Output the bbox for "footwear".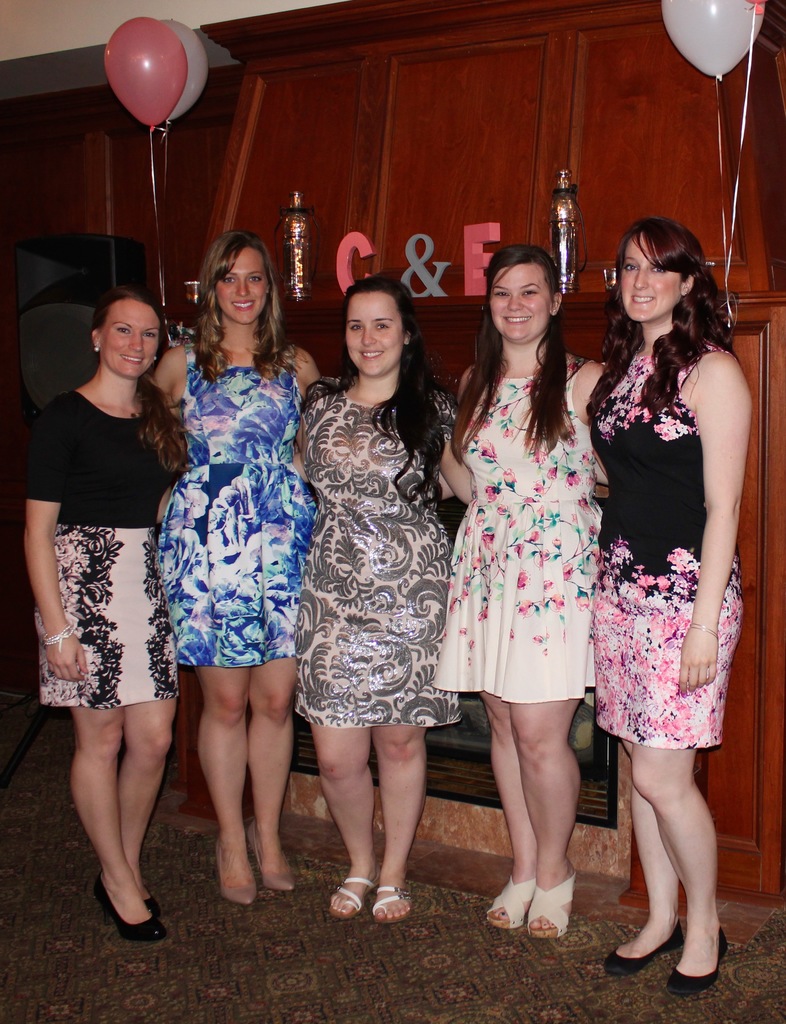
bbox=[673, 925, 734, 998].
